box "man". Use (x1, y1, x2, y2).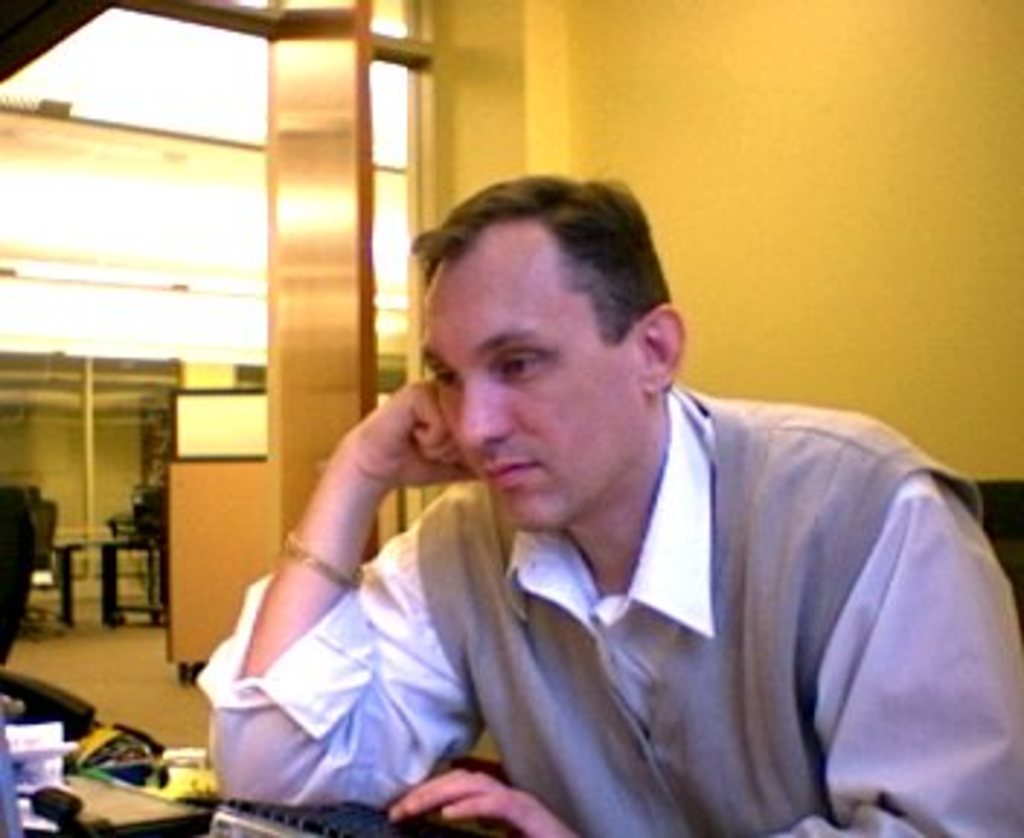
(189, 175, 1007, 818).
